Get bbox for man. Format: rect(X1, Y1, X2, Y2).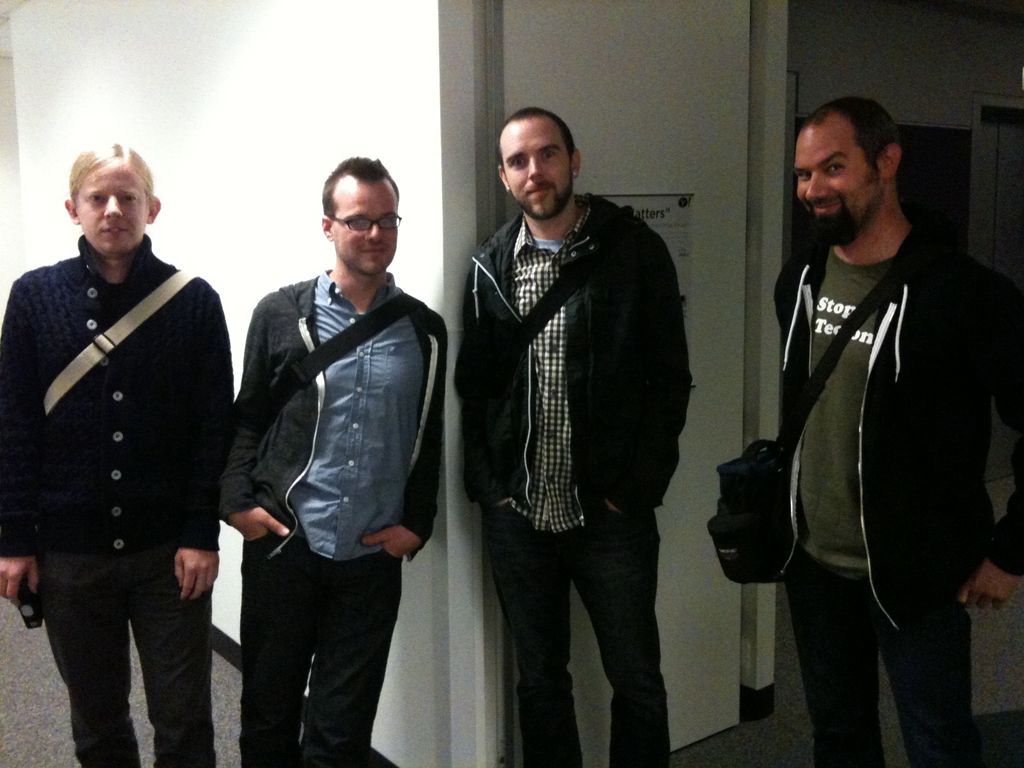
rect(212, 150, 439, 767).
